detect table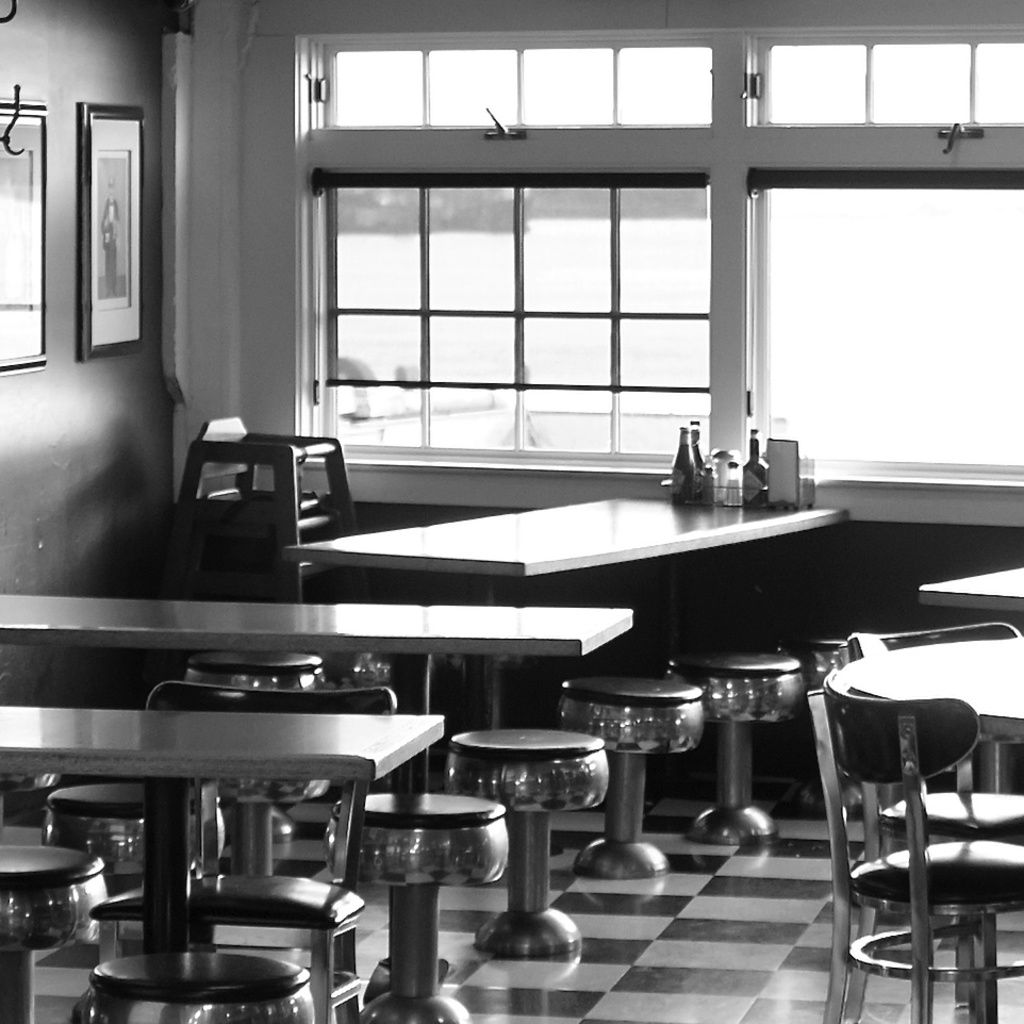
812, 639, 1019, 1023
